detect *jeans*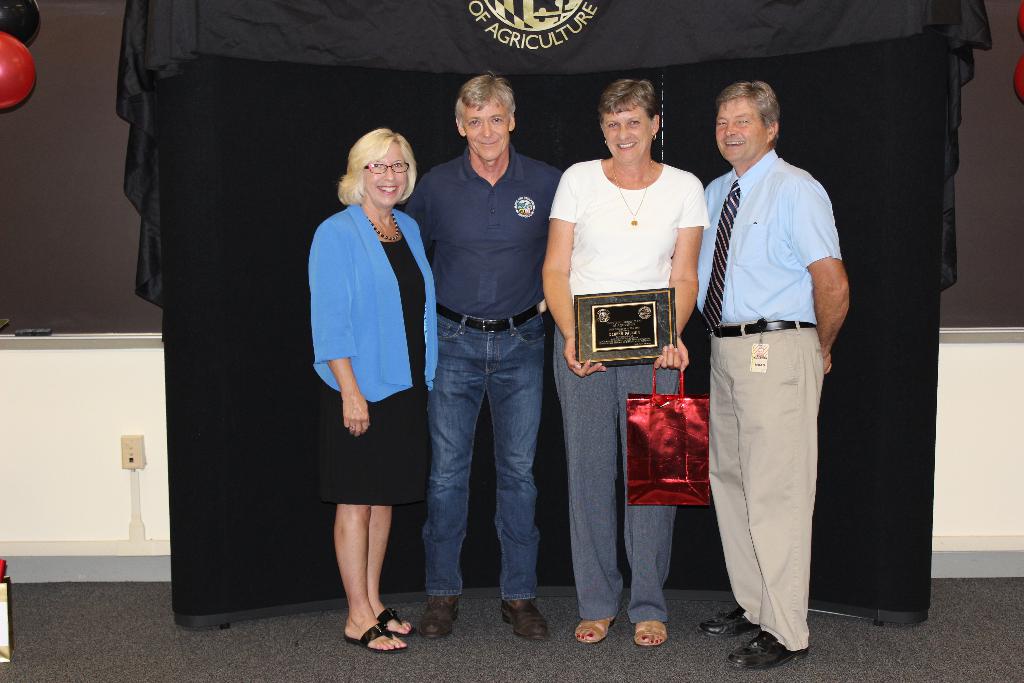
bbox(425, 318, 552, 613)
